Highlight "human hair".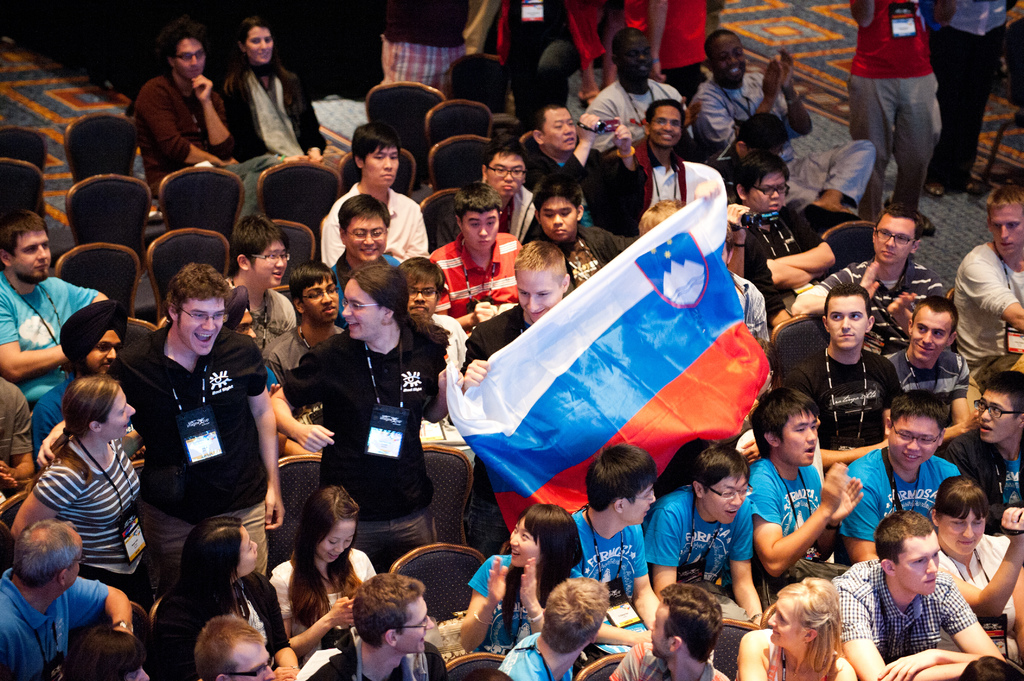
Highlighted region: l=640, t=197, r=683, b=233.
